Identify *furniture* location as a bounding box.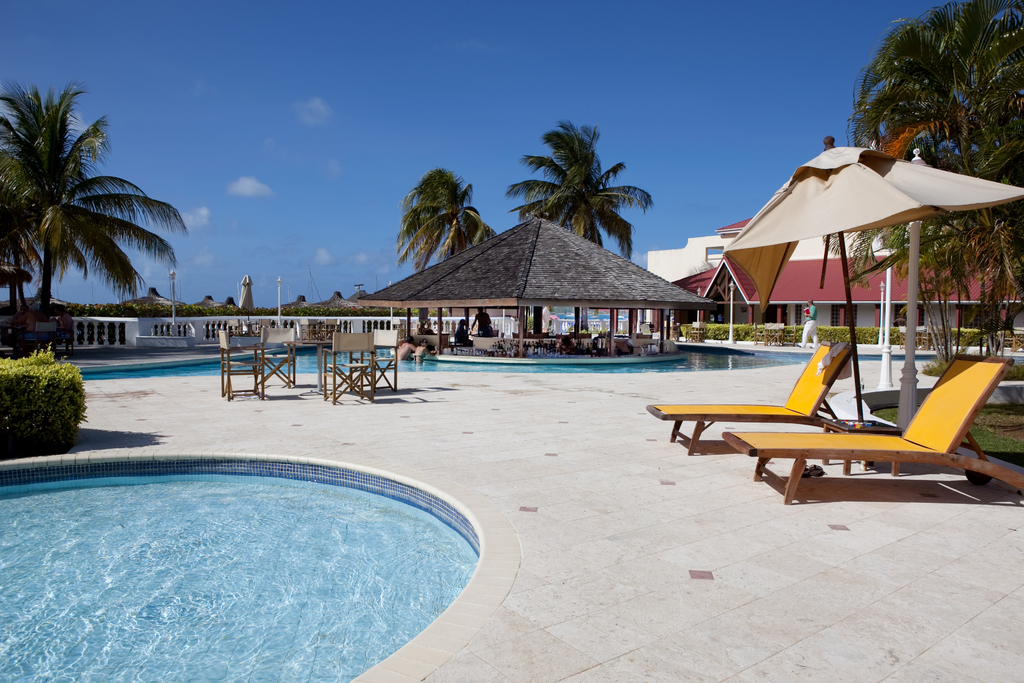
217 331 263 400.
